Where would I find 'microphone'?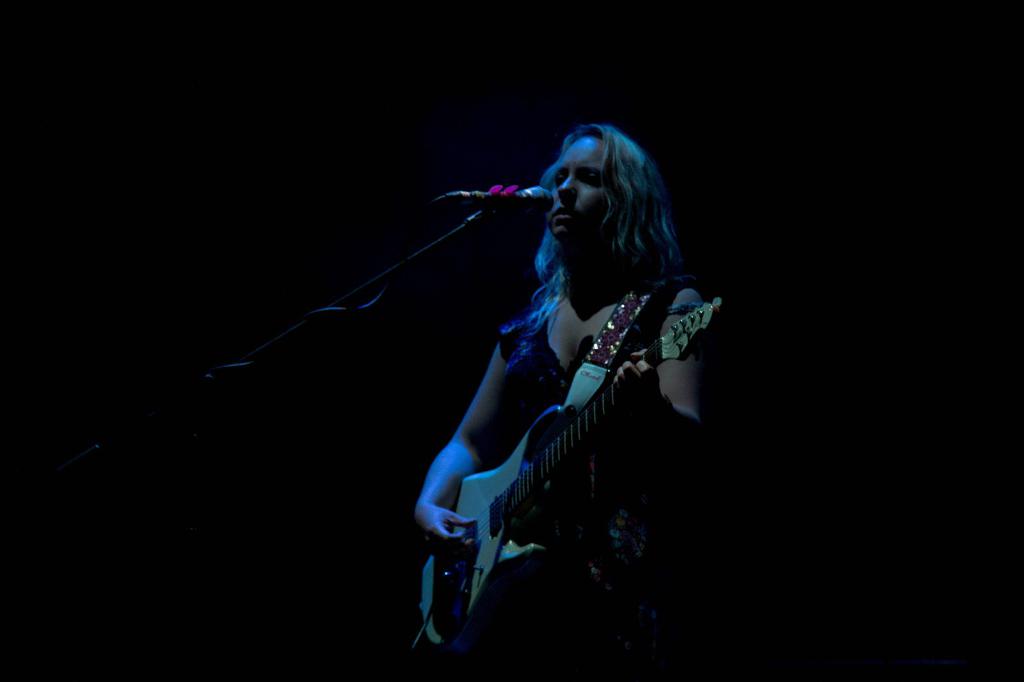
At bbox=[425, 178, 560, 220].
